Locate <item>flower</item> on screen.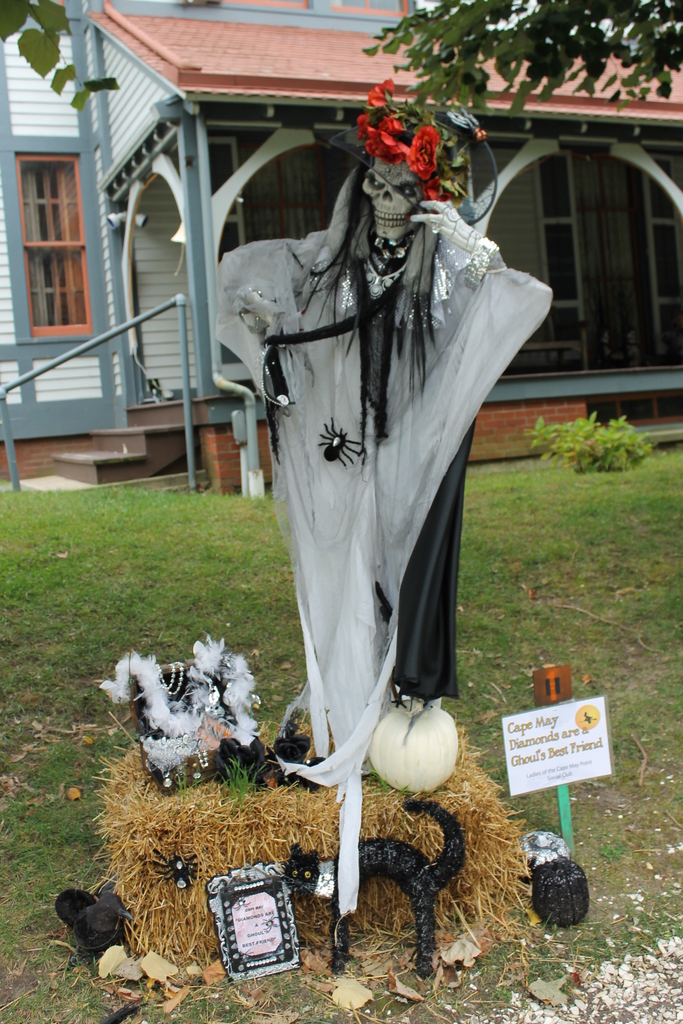
On screen at rect(353, 77, 411, 168).
